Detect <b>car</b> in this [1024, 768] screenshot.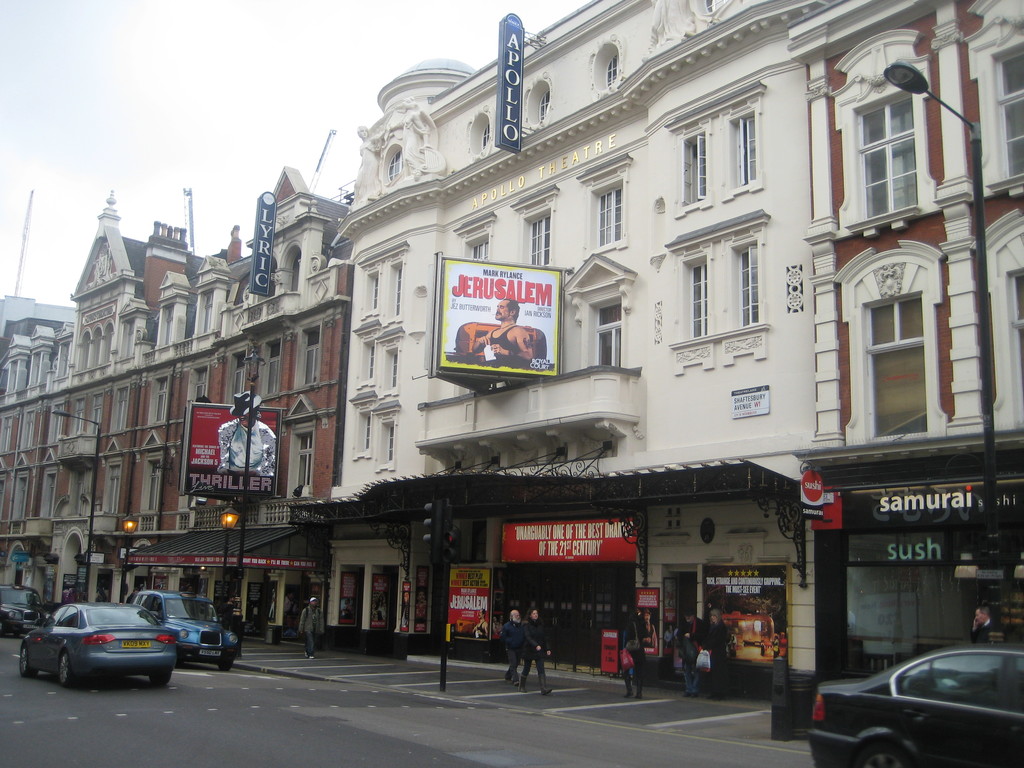
Detection: bbox(810, 644, 1023, 767).
